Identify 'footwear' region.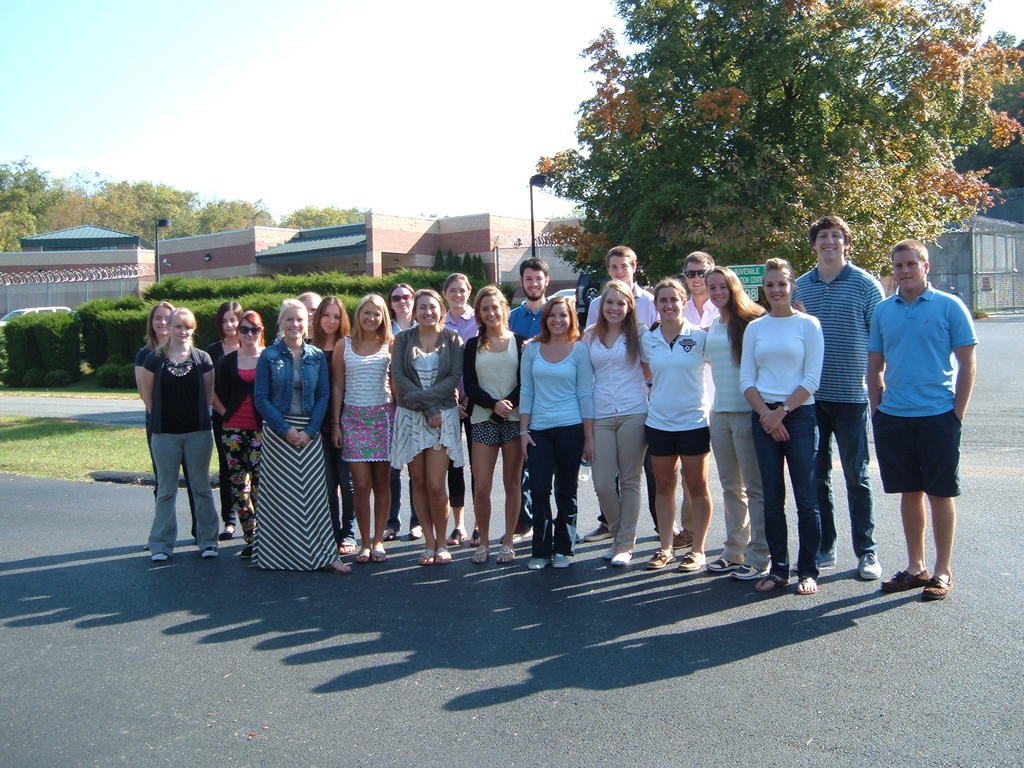
Region: box=[854, 553, 881, 583].
